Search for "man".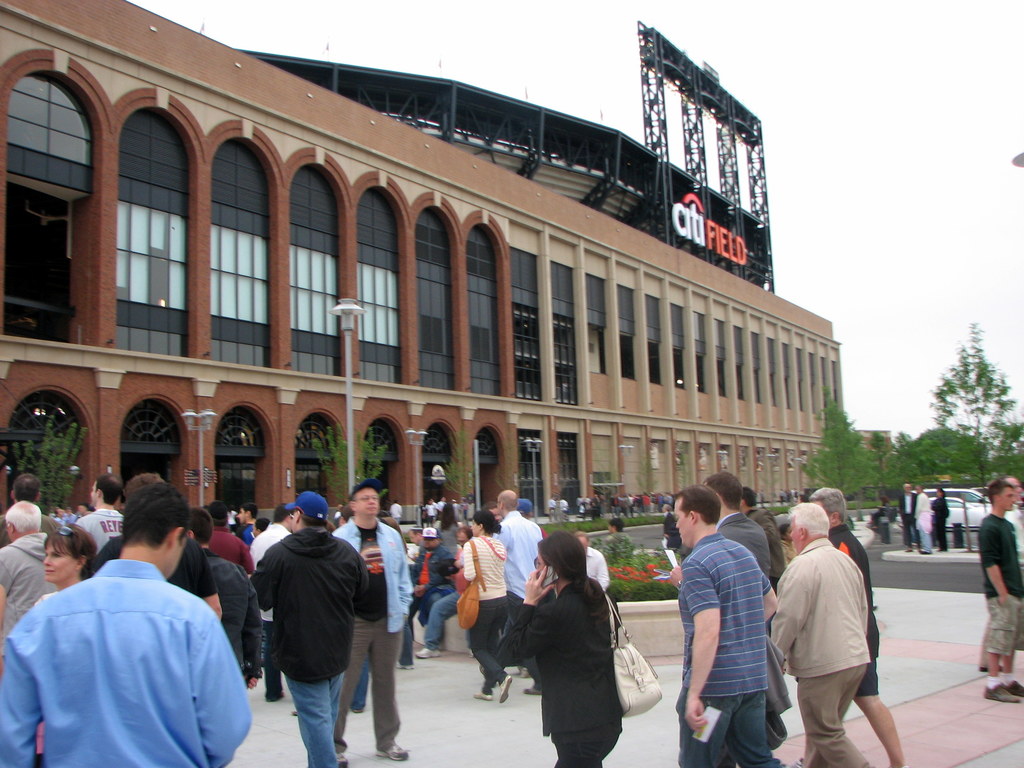
Found at x1=0 y1=504 x2=65 y2=684.
